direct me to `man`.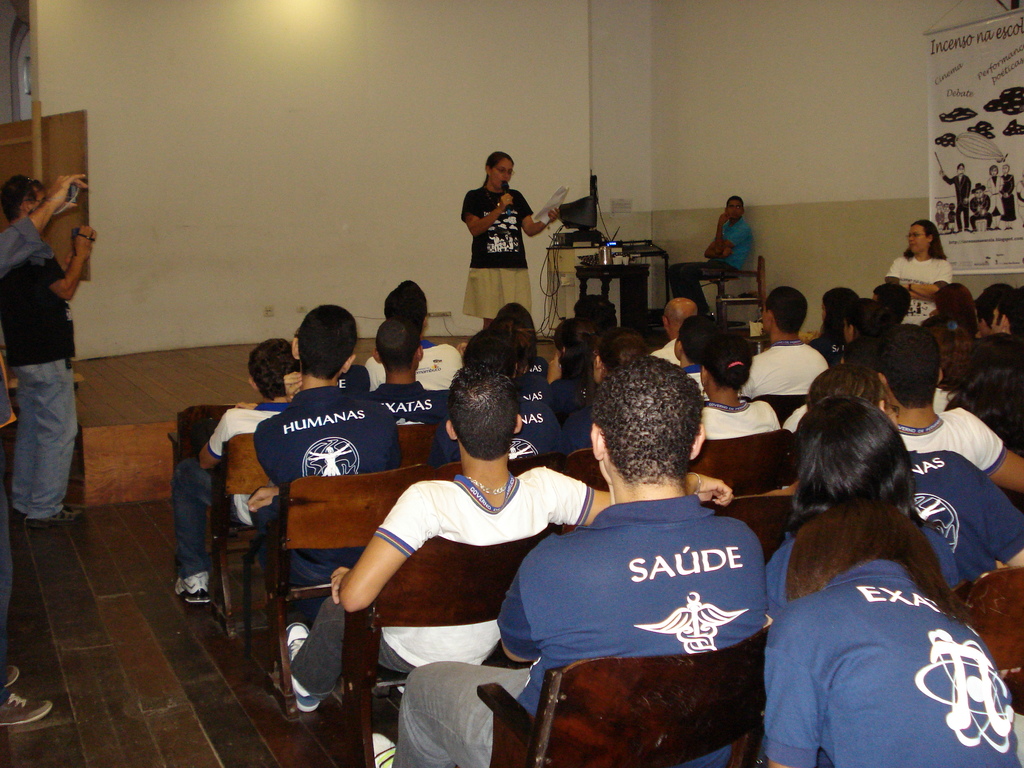
Direction: region(810, 356, 1023, 577).
